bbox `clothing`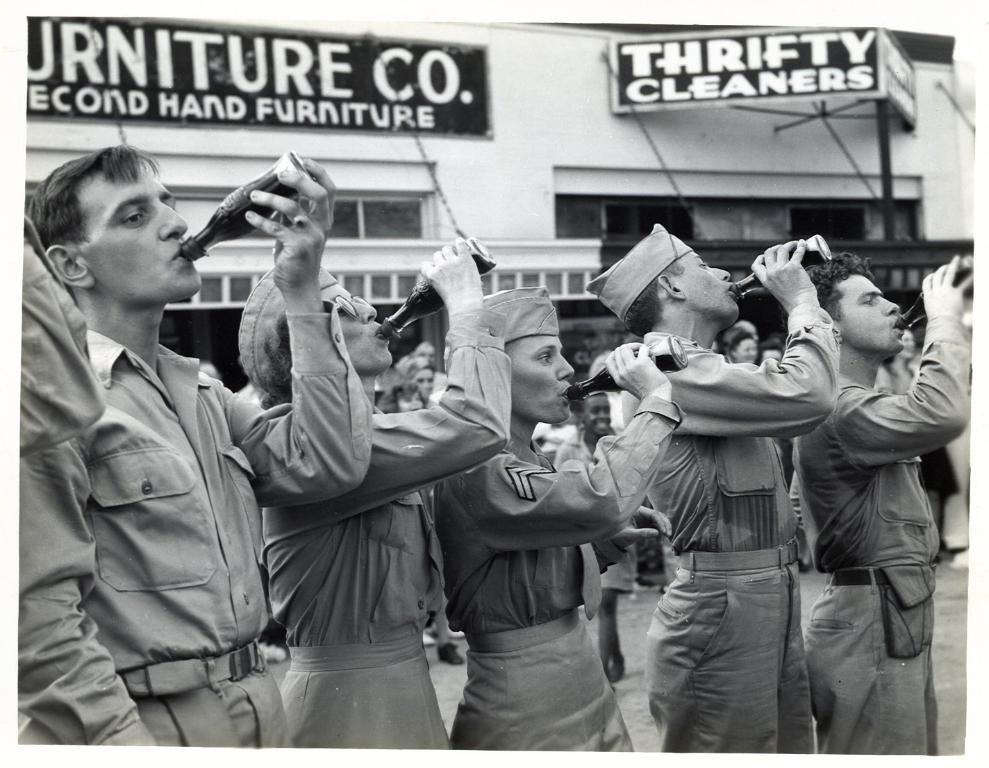
rect(531, 422, 580, 451)
